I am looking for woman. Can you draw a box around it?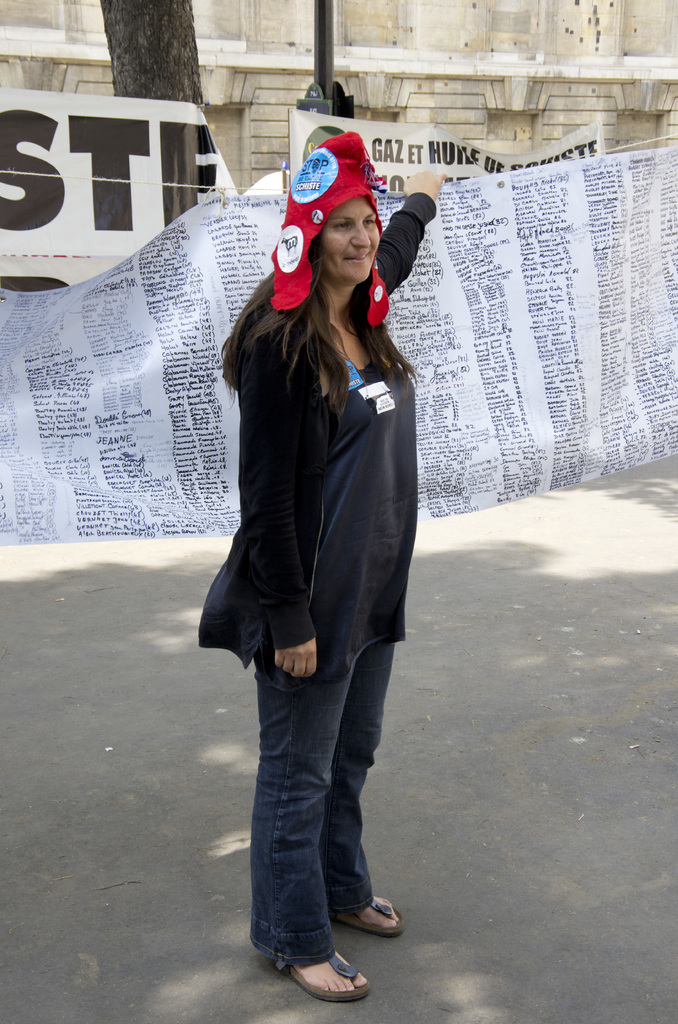
Sure, the bounding box is [183,120,424,968].
